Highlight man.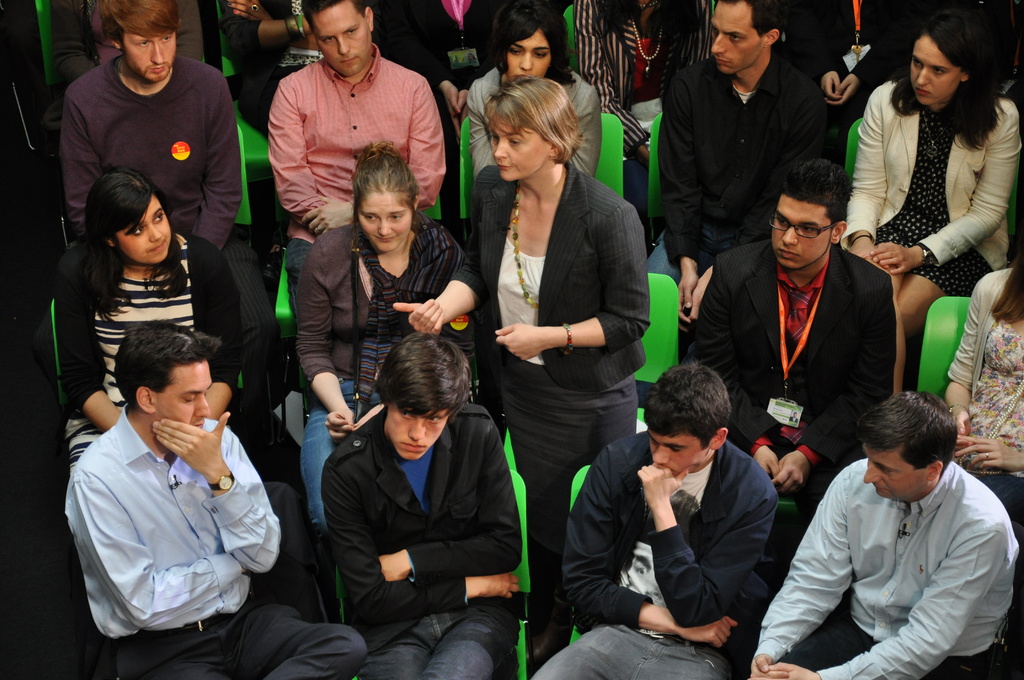
Highlighted region: [52,0,283,416].
